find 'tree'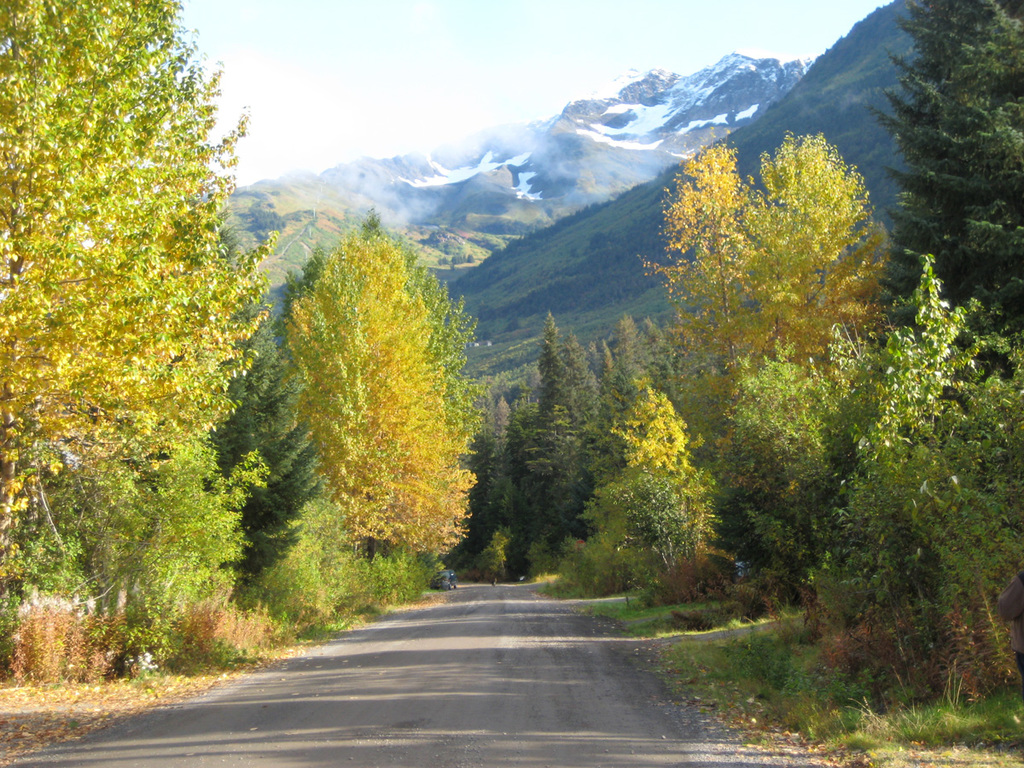
<box>272,232,468,604</box>
